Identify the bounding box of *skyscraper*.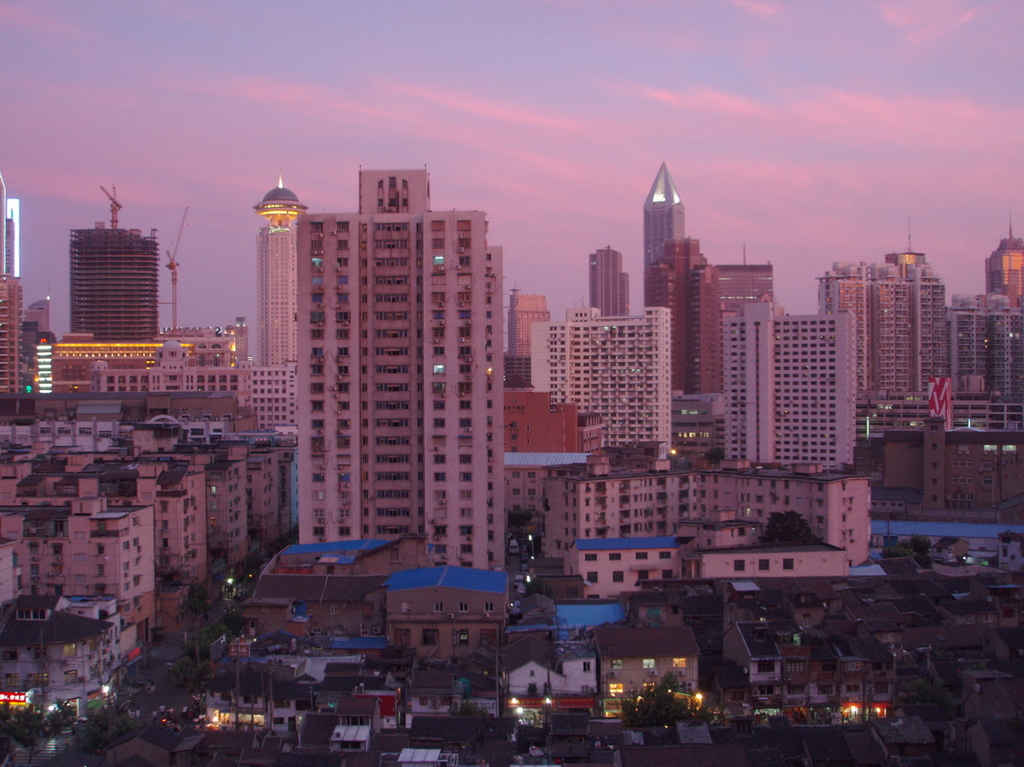
locate(254, 180, 311, 366).
